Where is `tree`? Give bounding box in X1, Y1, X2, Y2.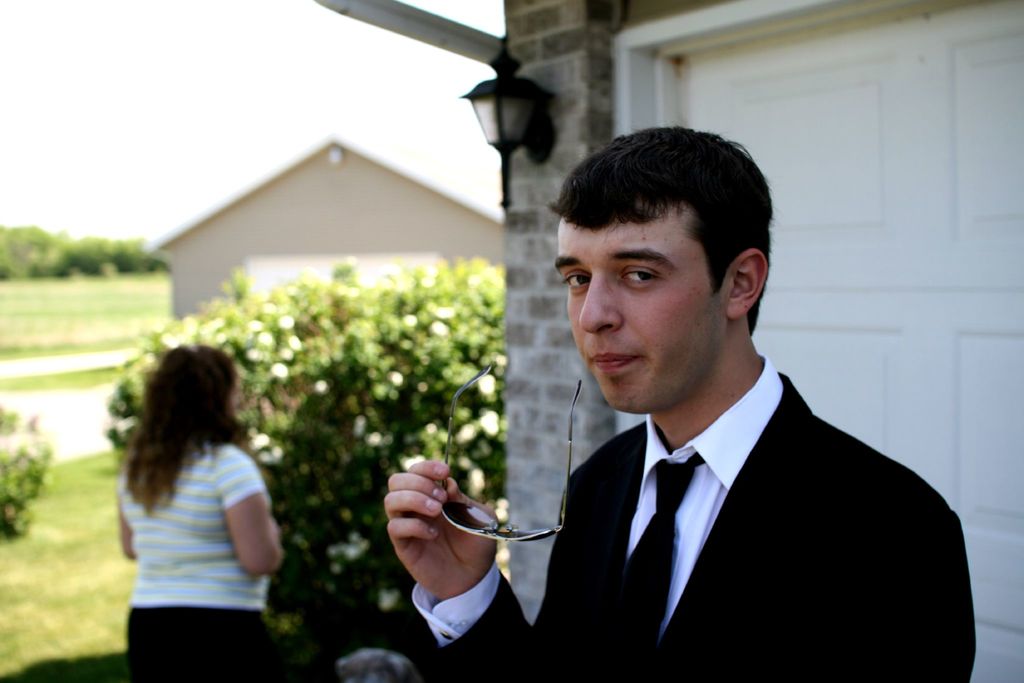
0, 220, 169, 283.
